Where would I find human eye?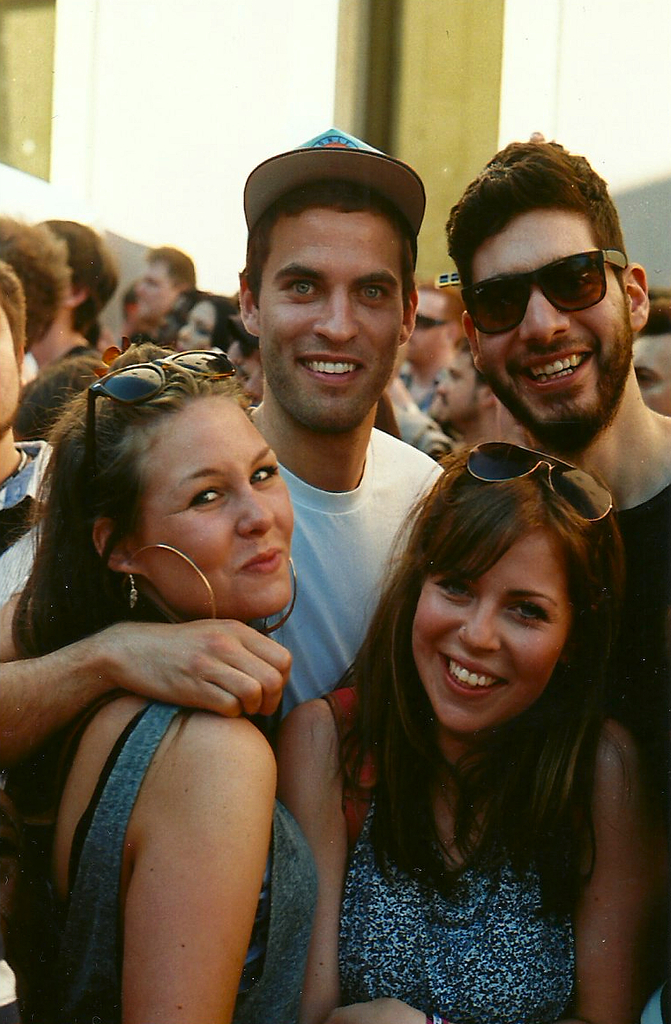
At 430,573,480,605.
